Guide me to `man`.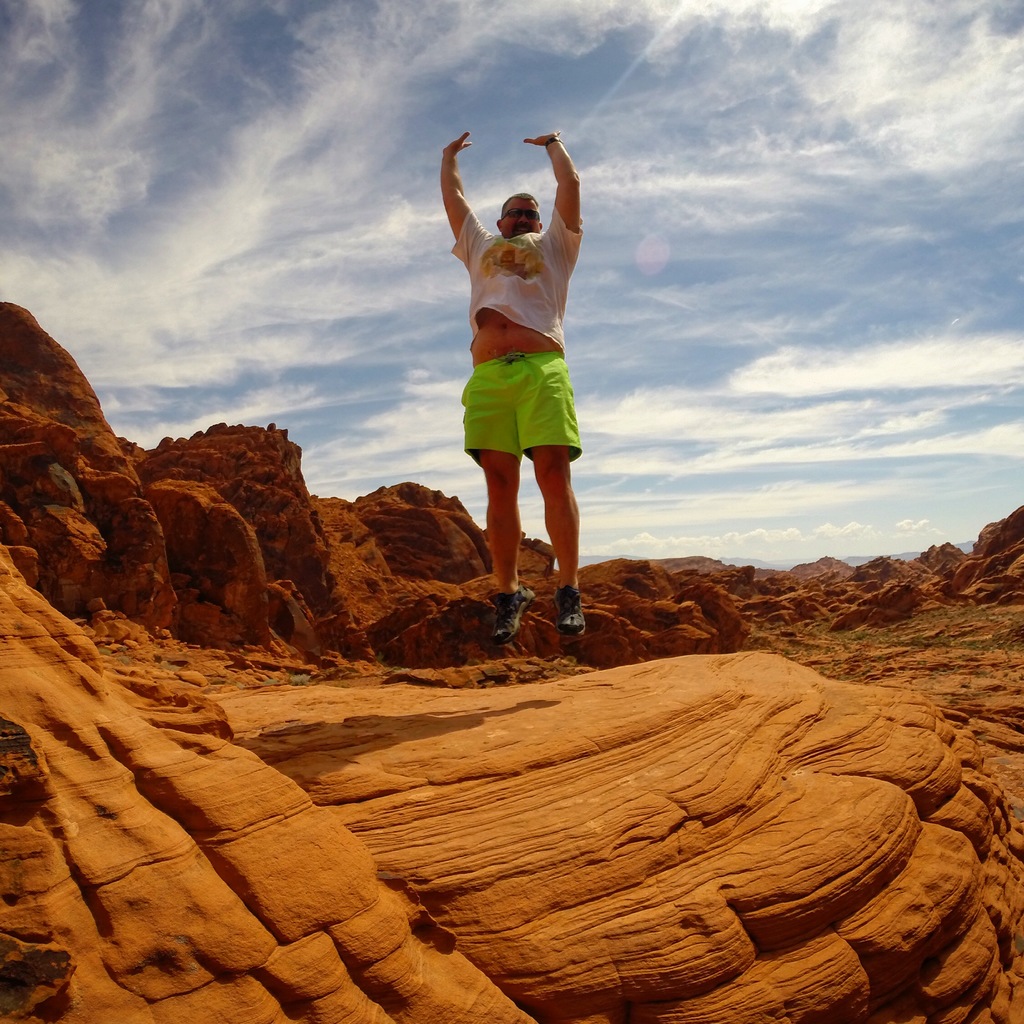
Guidance: box(432, 150, 617, 628).
